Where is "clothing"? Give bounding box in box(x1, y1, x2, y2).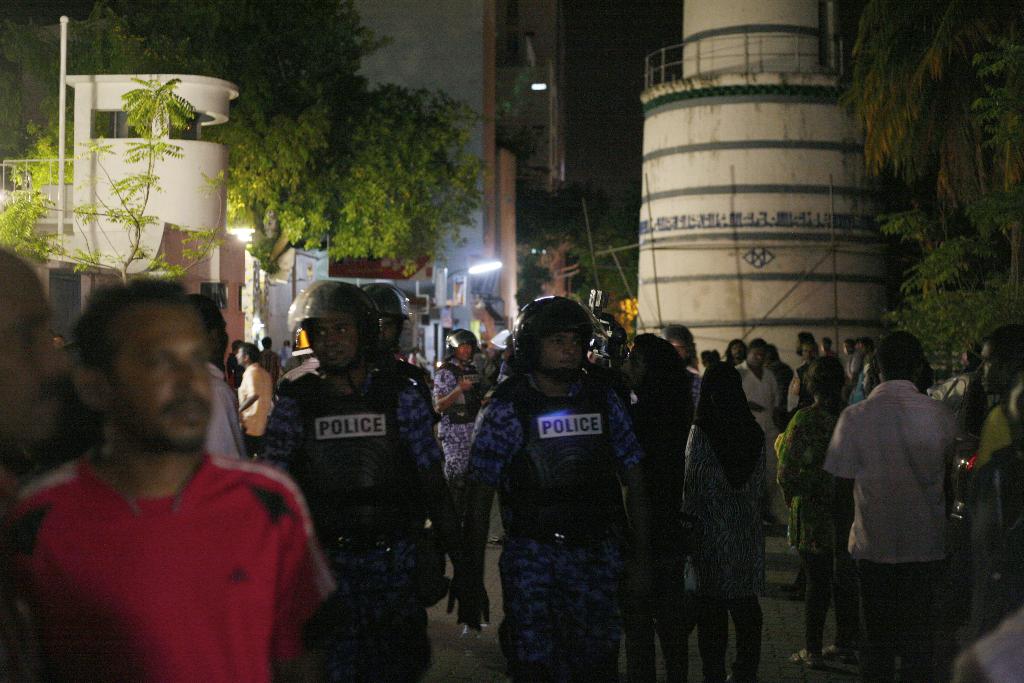
box(260, 346, 282, 383).
